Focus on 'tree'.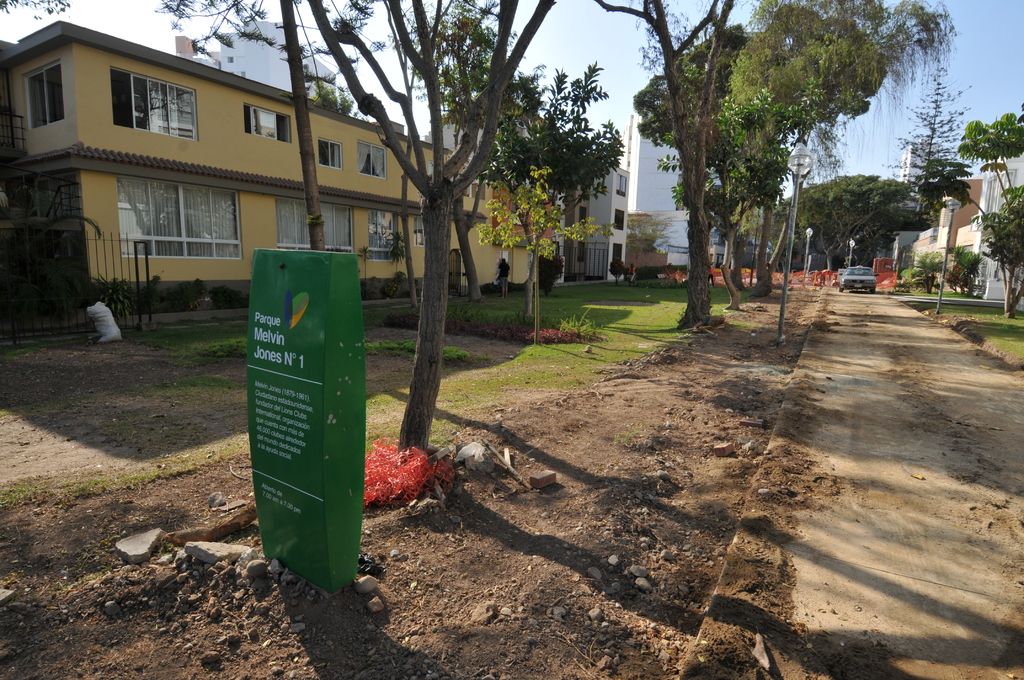
Focused at rect(908, 111, 1023, 313).
